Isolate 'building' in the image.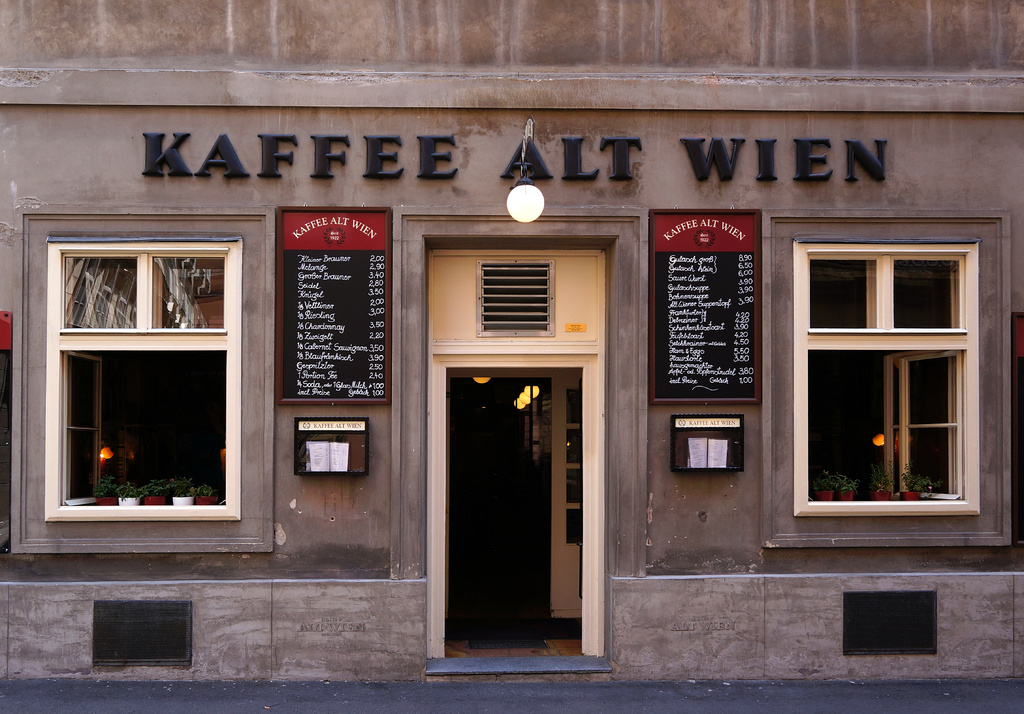
Isolated region: x1=0 y1=2 x2=1023 y2=708.
